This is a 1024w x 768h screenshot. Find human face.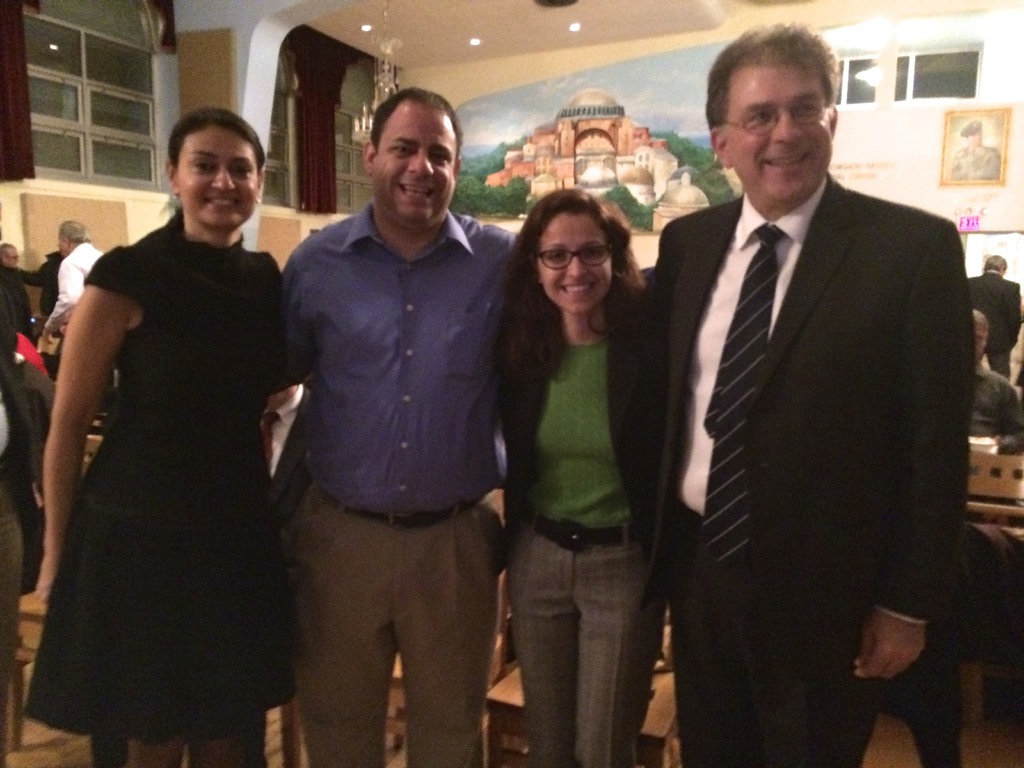
Bounding box: 3 246 19 268.
